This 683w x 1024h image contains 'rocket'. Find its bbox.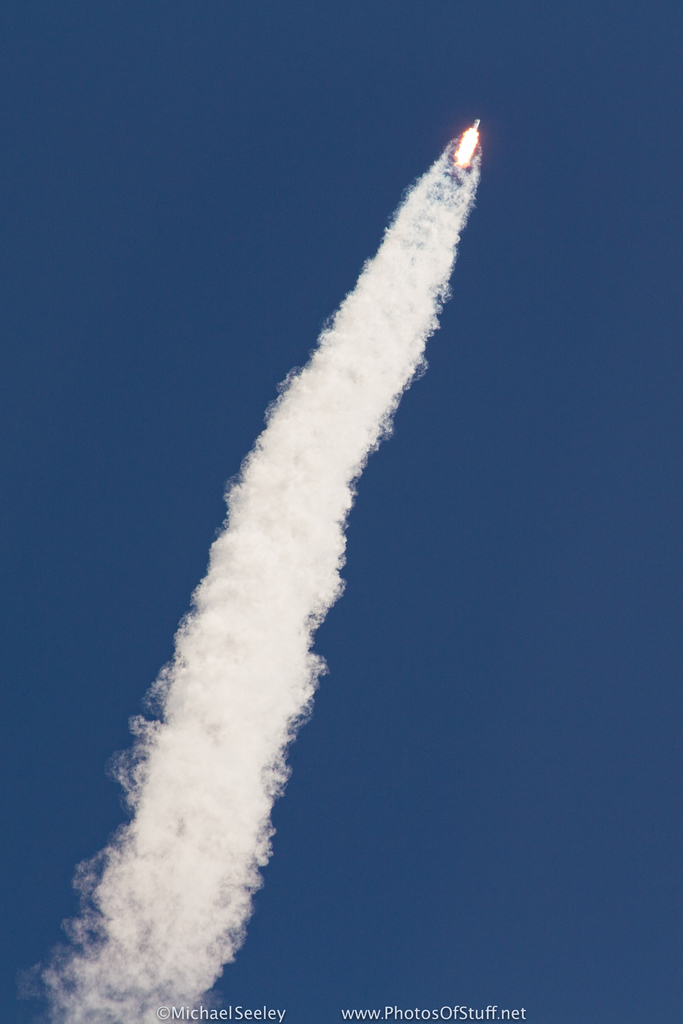
BBox(472, 117, 477, 125).
